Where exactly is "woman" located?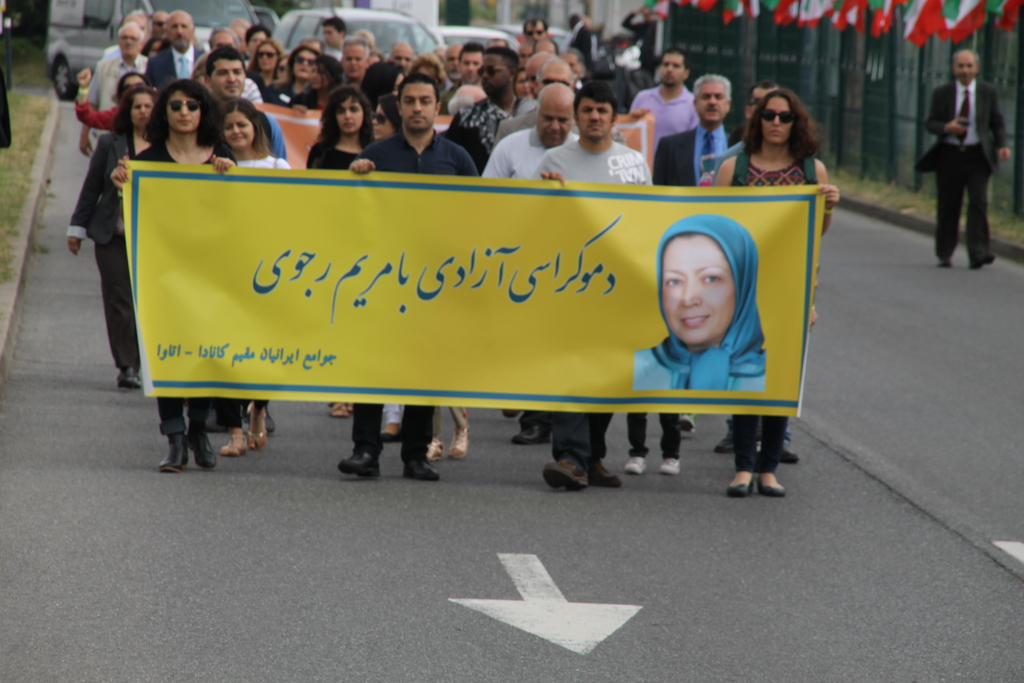
Its bounding box is (109, 78, 237, 471).
